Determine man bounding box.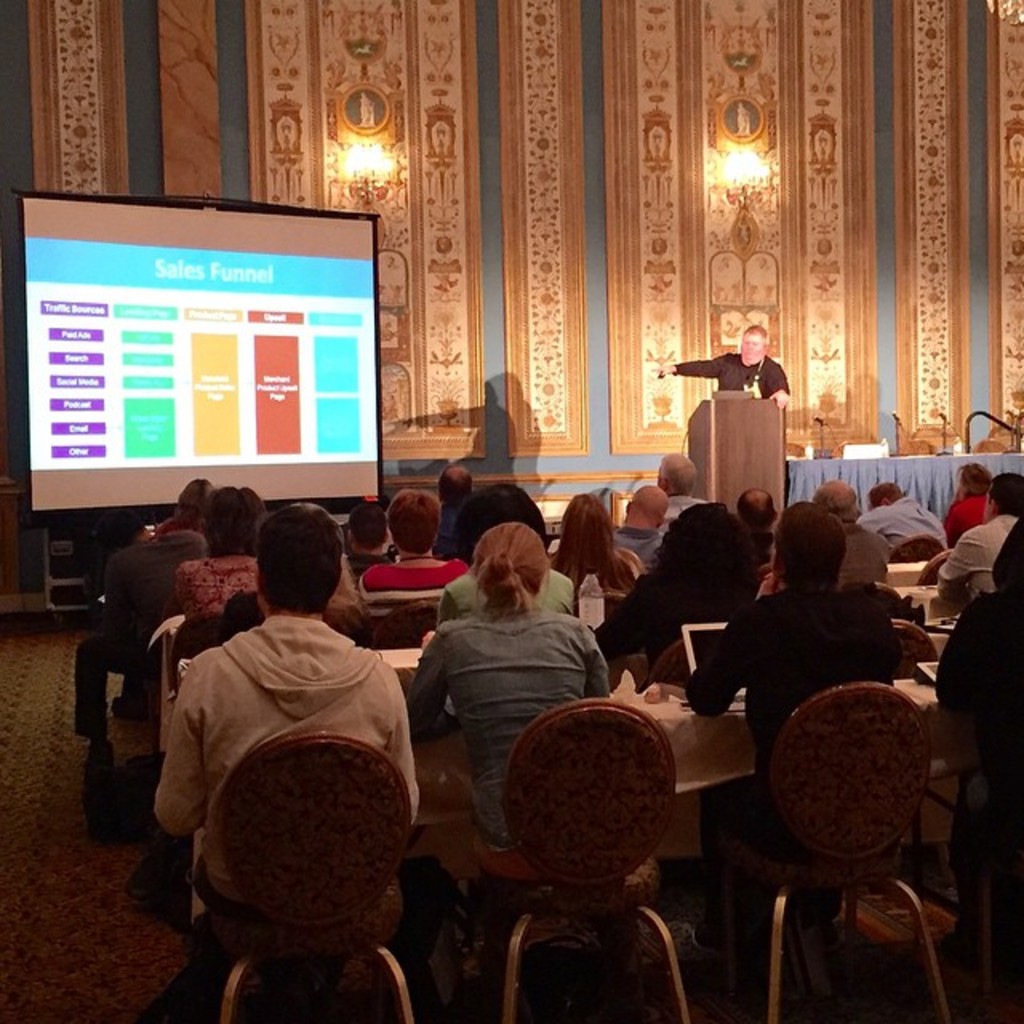
Determined: BBox(934, 469, 1022, 595).
